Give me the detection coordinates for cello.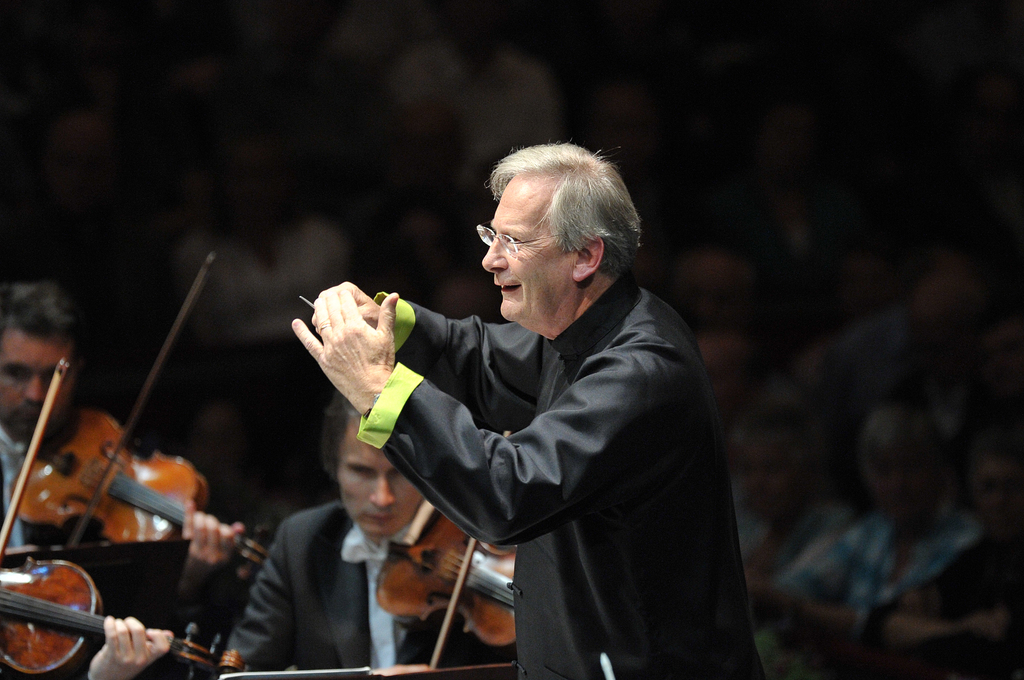
Rect(0, 357, 243, 679).
